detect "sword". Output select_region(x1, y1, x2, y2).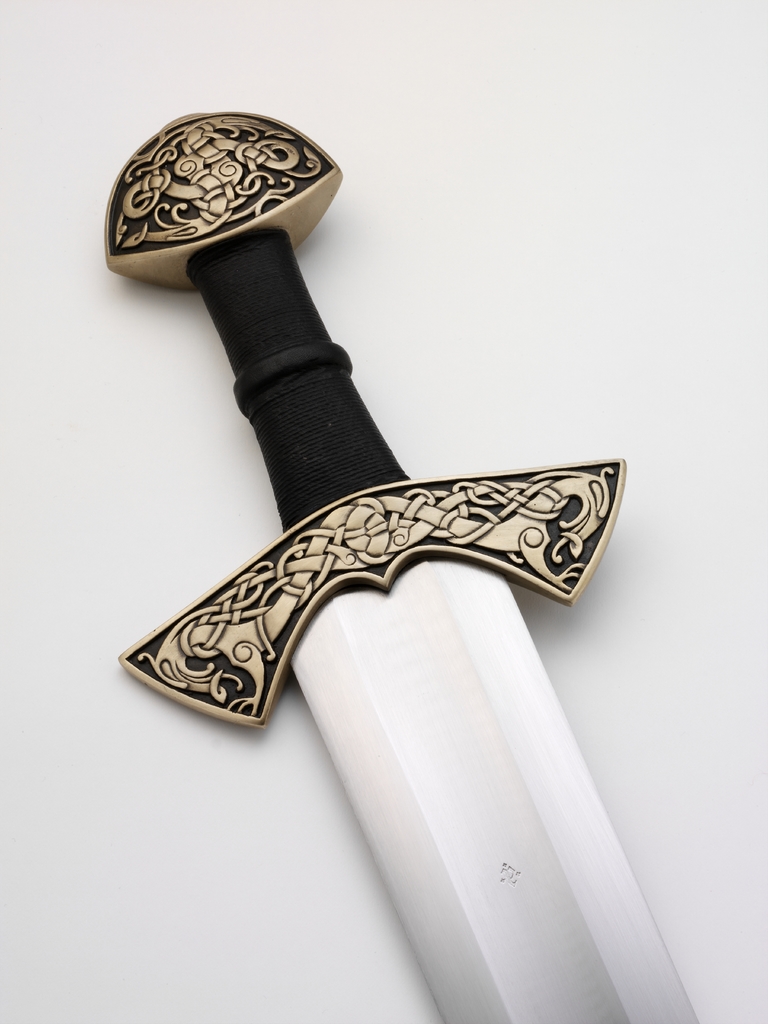
select_region(86, 92, 724, 1023).
